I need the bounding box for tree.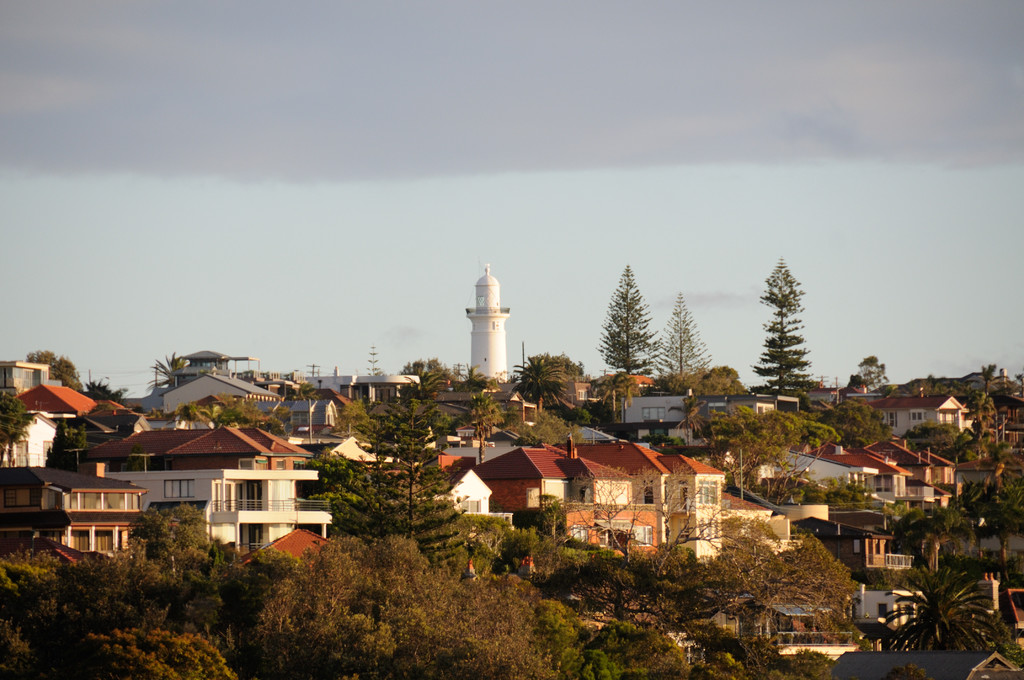
Here it is: 0,541,145,679.
